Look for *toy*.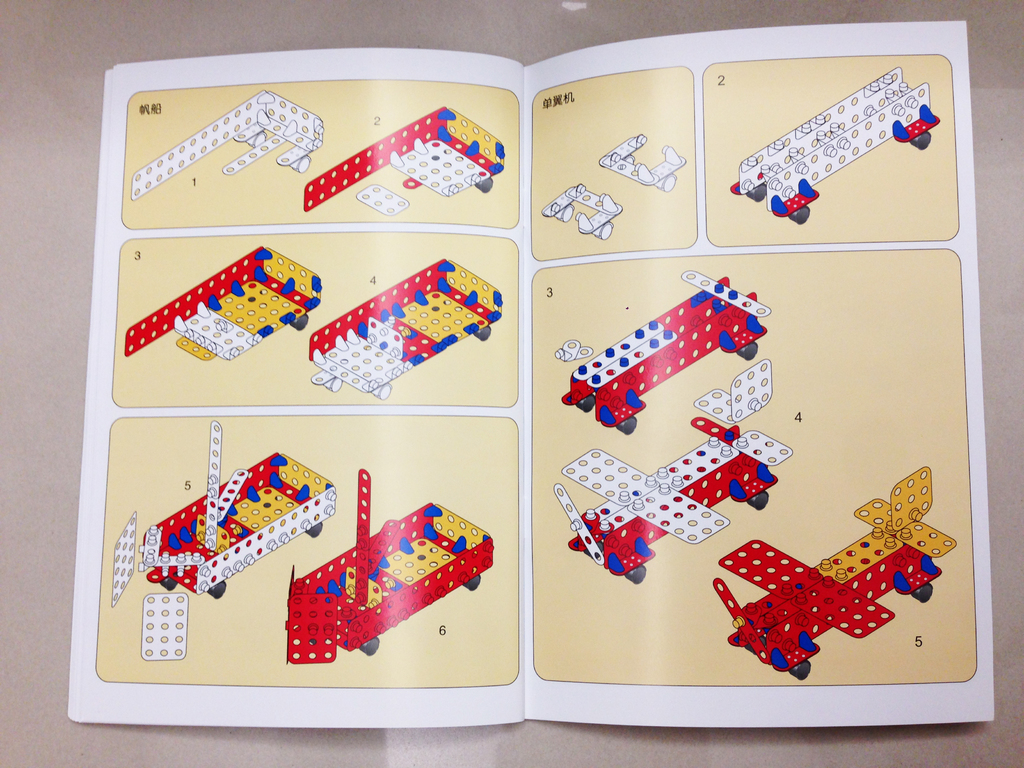
Found: Rect(565, 291, 787, 430).
